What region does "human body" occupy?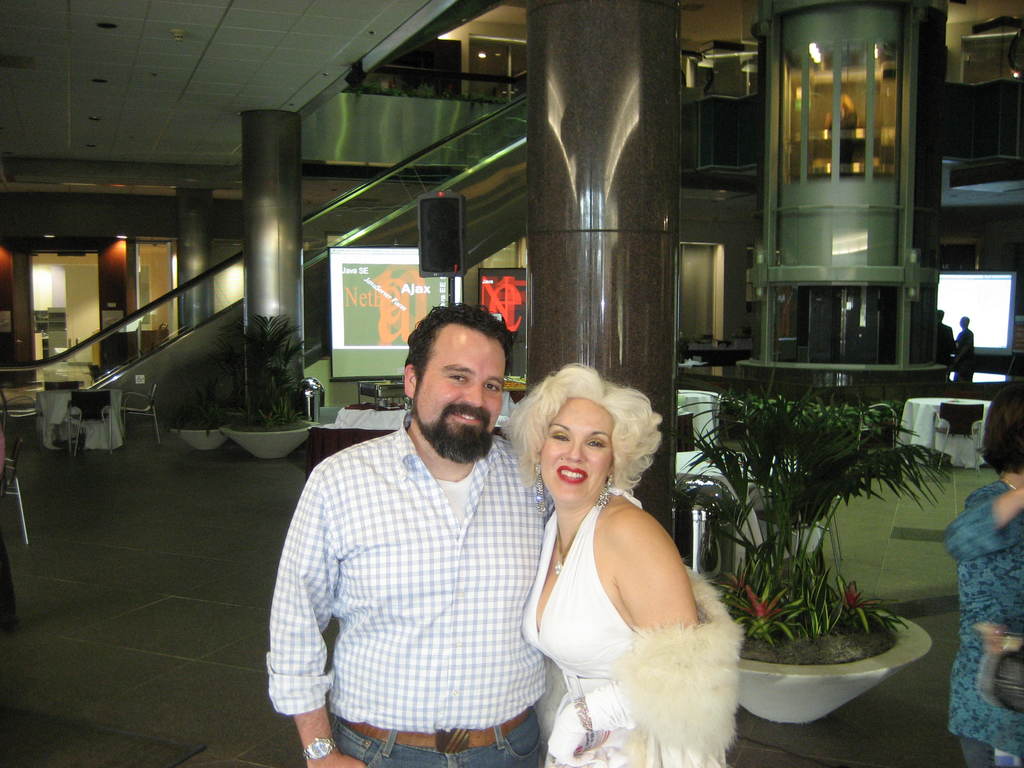
(left=942, top=478, right=1023, bottom=767).
